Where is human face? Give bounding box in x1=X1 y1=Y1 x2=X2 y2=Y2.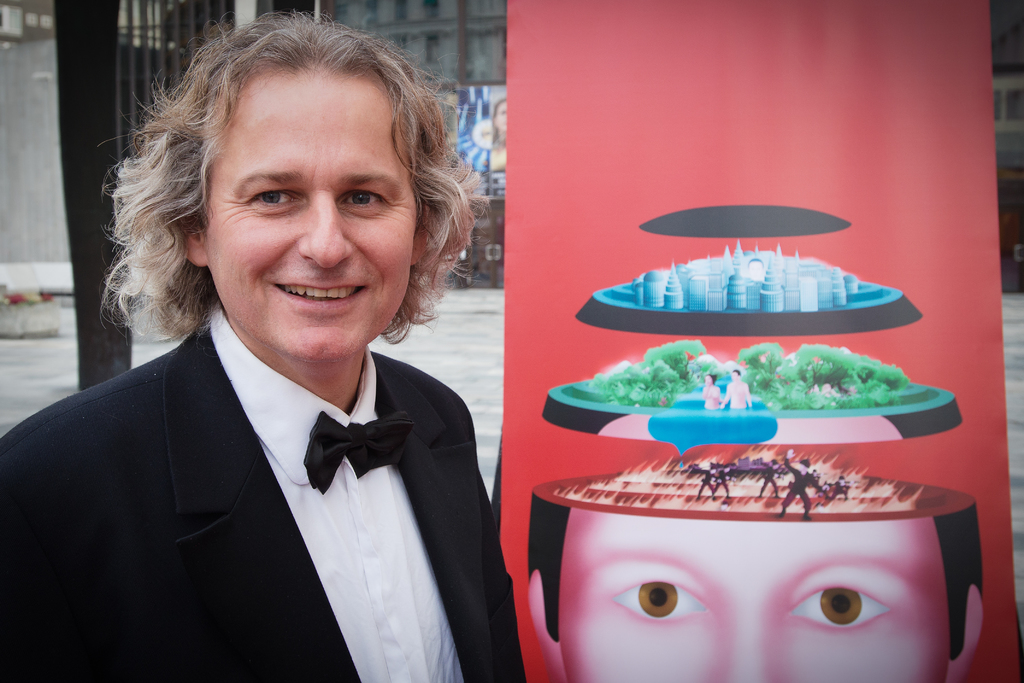
x1=562 y1=517 x2=945 y2=682.
